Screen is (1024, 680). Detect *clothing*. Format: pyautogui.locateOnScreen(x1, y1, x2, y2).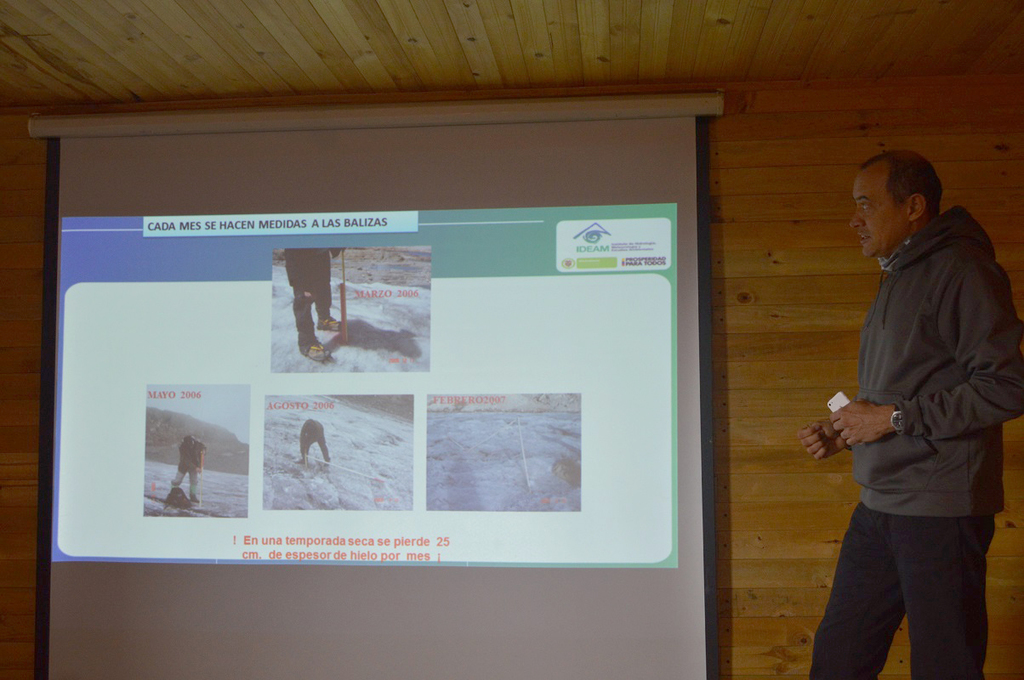
pyautogui.locateOnScreen(171, 437, 208, 493).
